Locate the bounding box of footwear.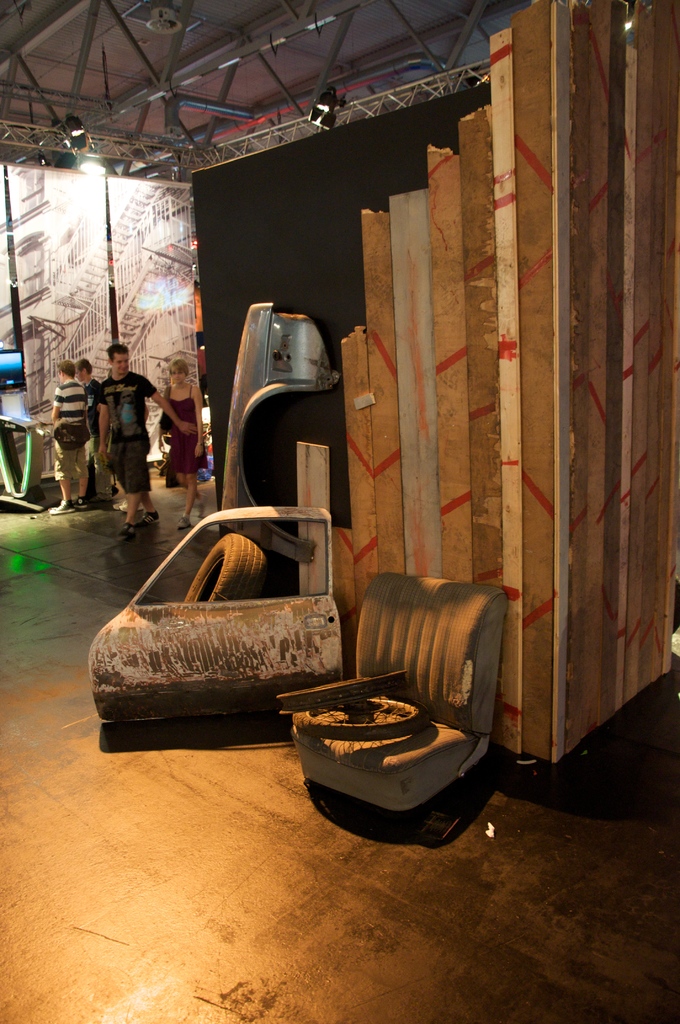
Bounding box: bbox=[138, 509, 163, 525].
